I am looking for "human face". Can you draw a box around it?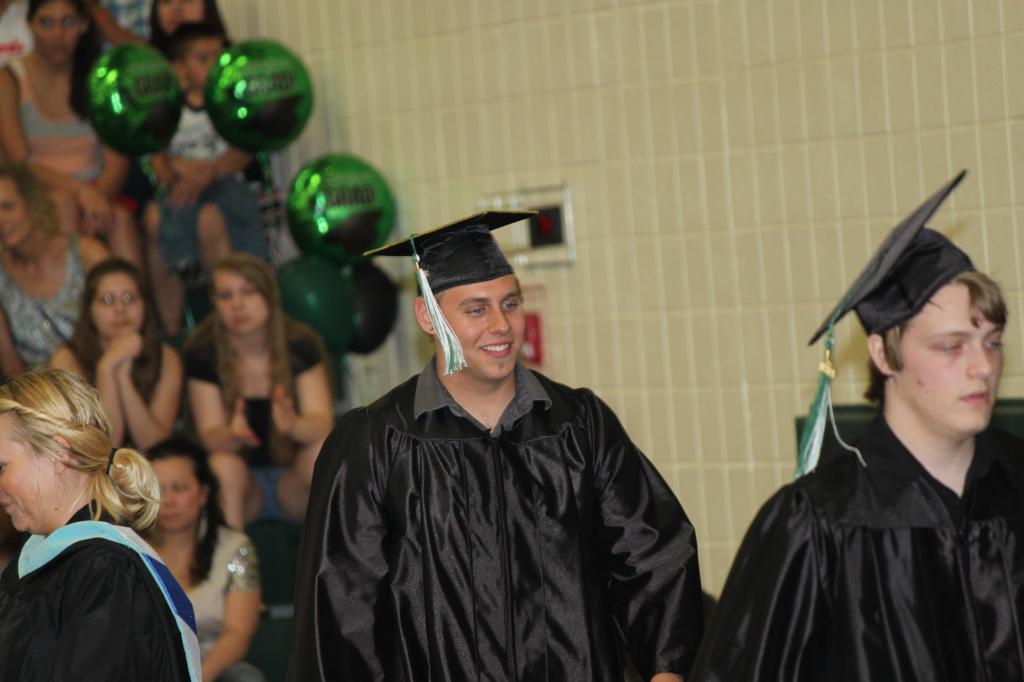
Sure, the bounding box is 155, 0, 206, 35.
